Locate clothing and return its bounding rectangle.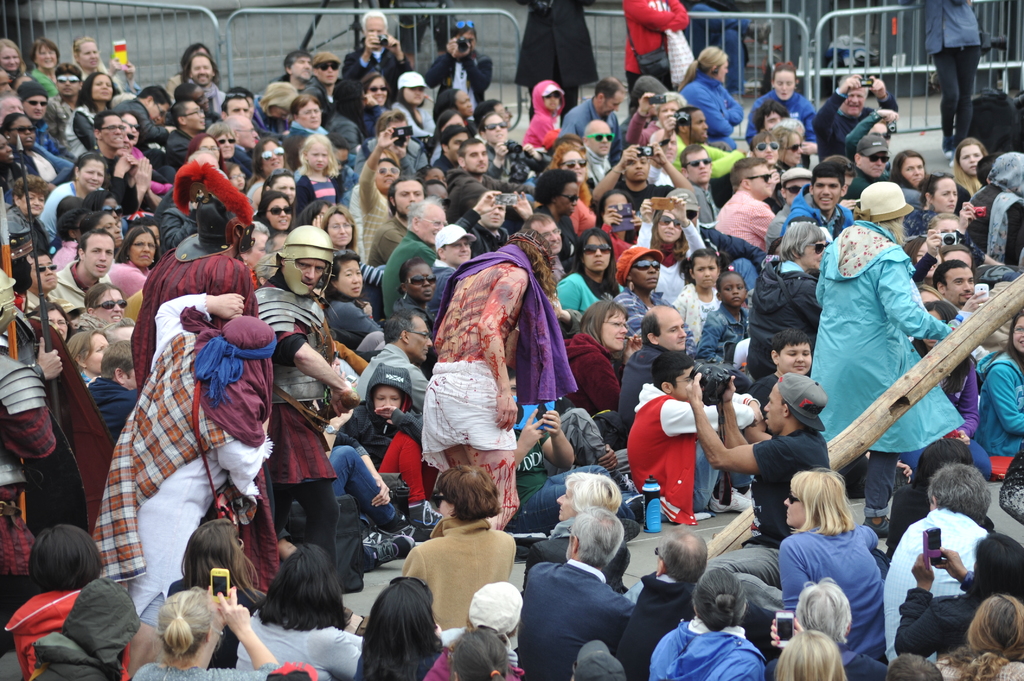
<bbox>131, 234, 291, 394</bbox>.
